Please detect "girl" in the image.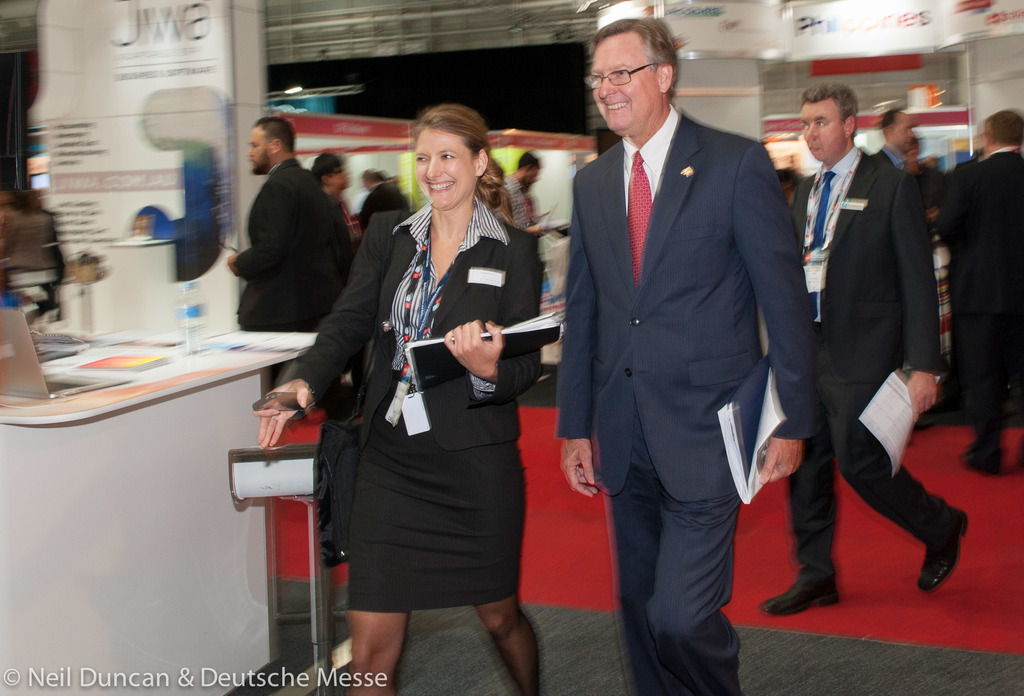
[x1=253, y1=102, x2=547, y2=695].
